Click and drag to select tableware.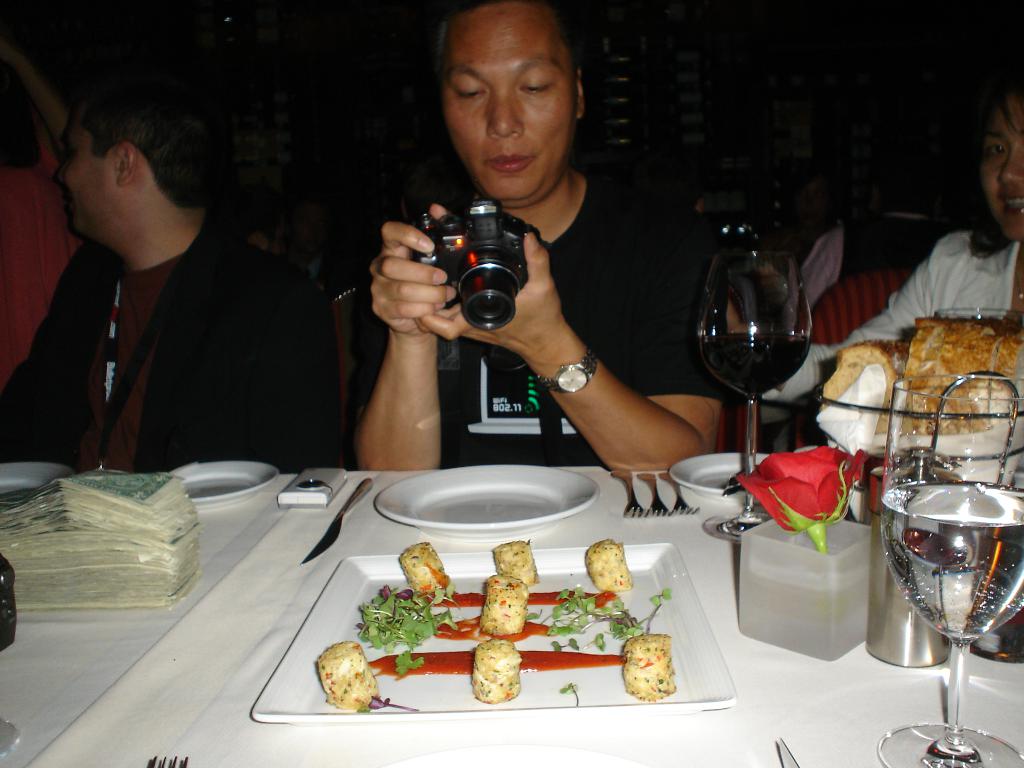
Selection: <bbox>689, 220, 810, 547</bbox>.
